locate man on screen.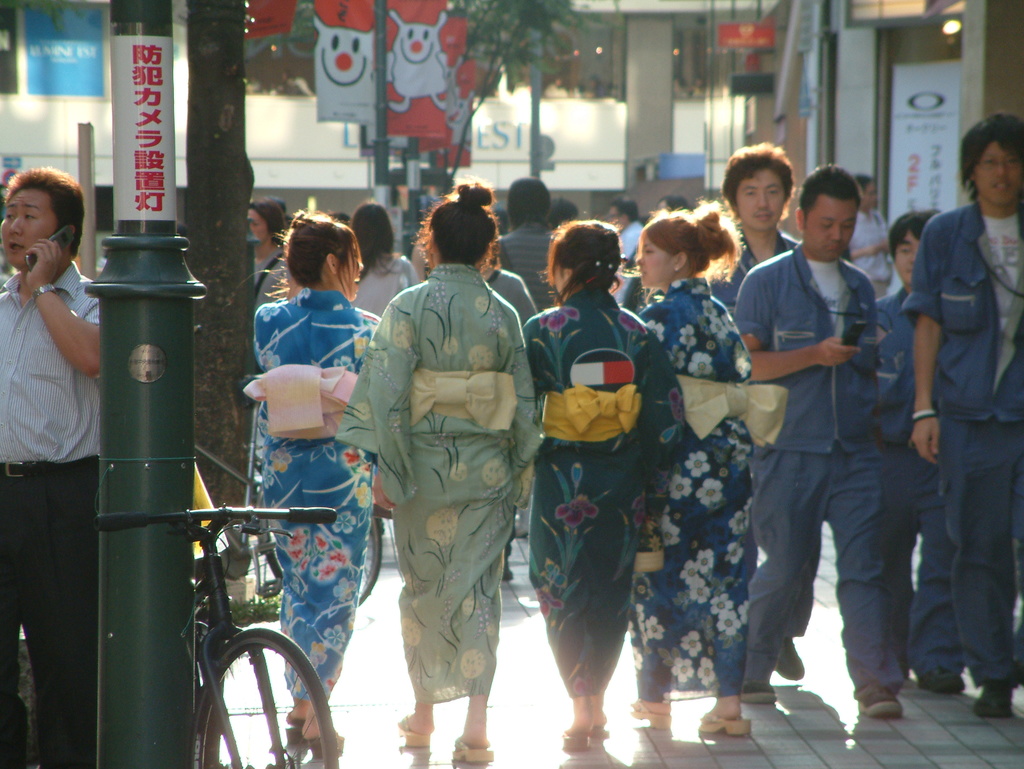
On screen at rect(711, 143, 806, 683).
